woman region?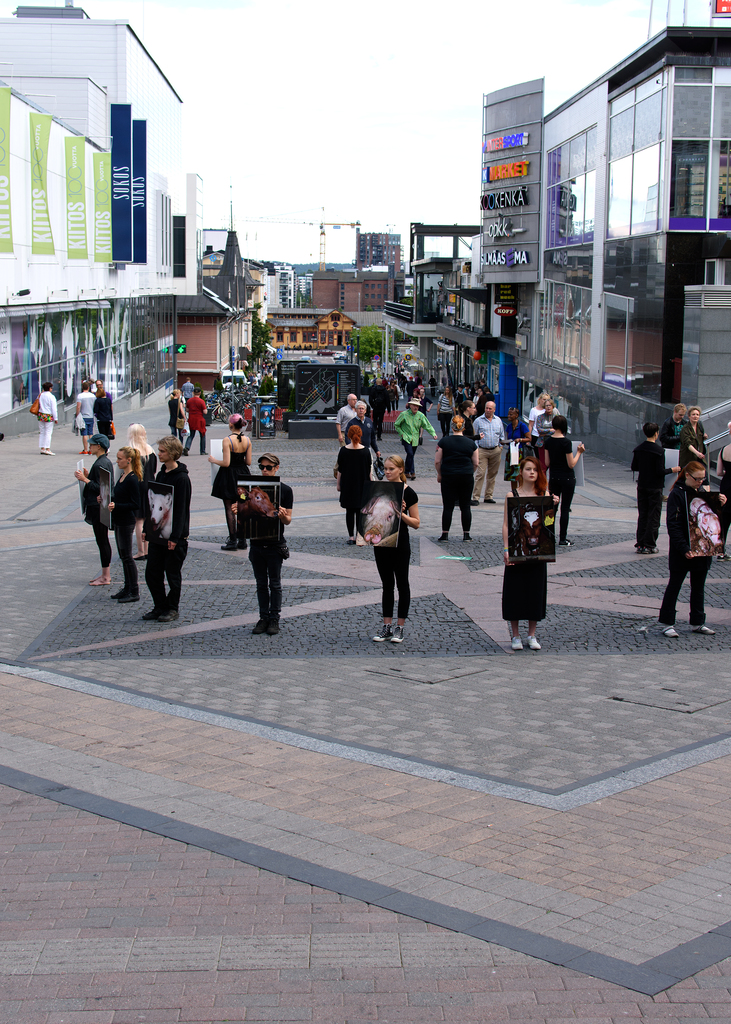
left=72, top=435, right=122, bottom=592
